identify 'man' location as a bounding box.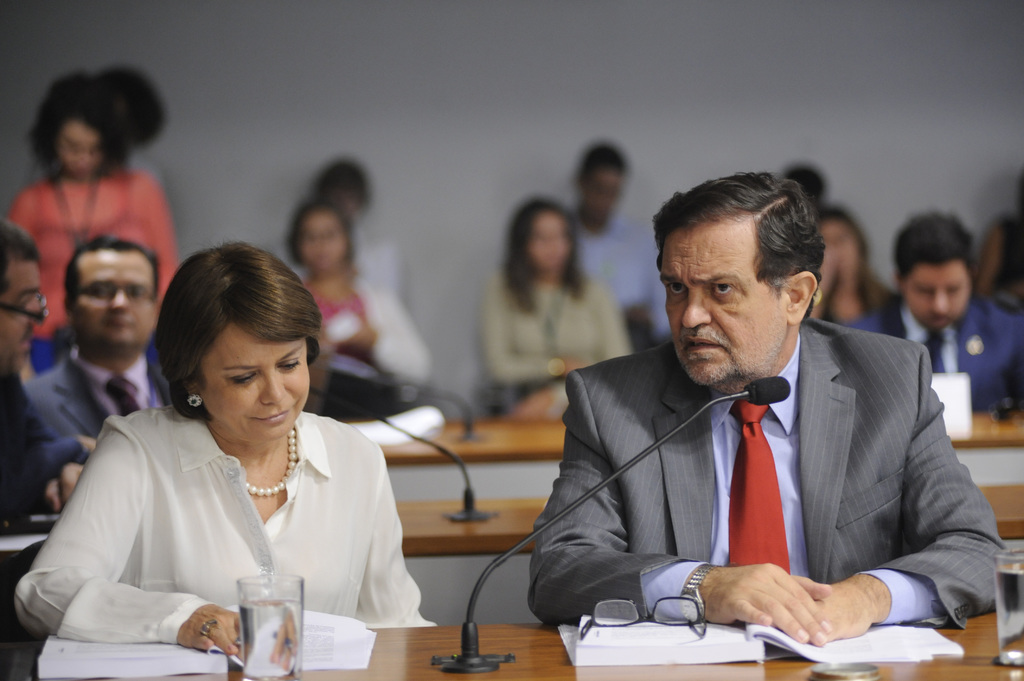
23,238,177,461.
